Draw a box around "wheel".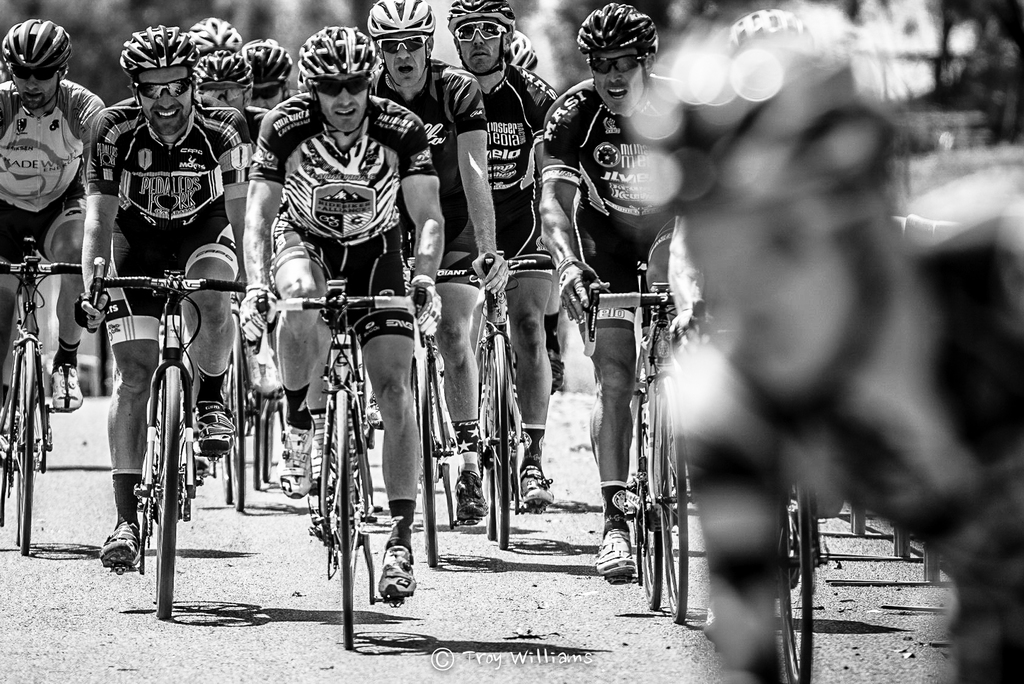
(221,452,231,503).
